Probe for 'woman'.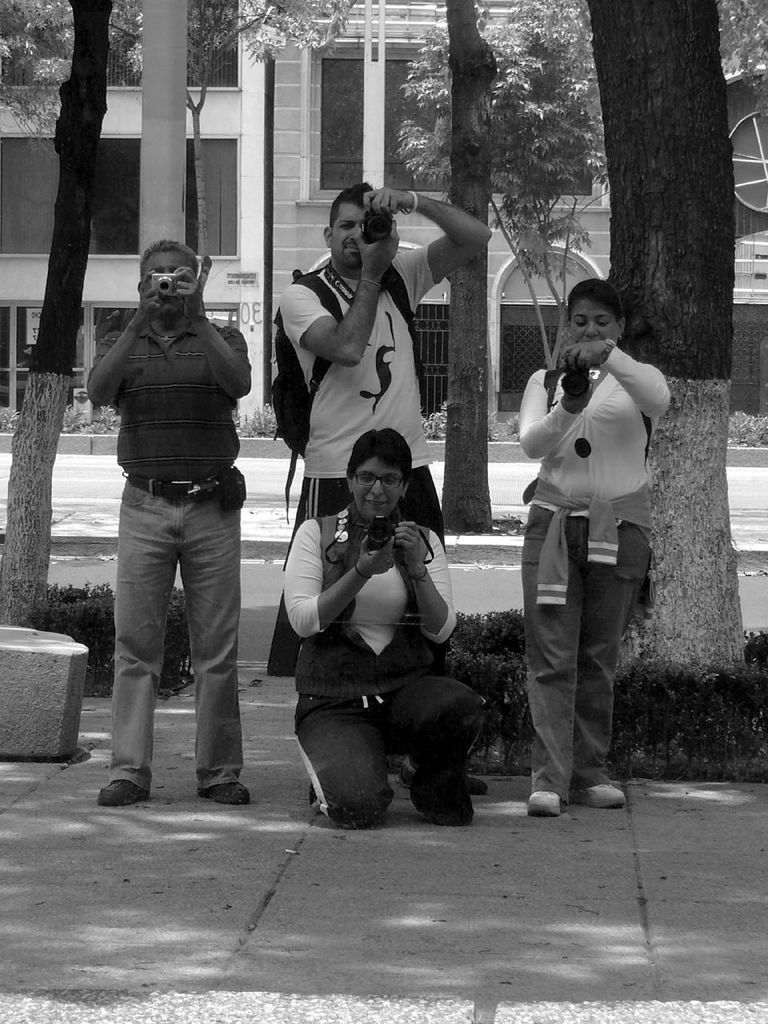
Probe result: 518:279:675:811.
